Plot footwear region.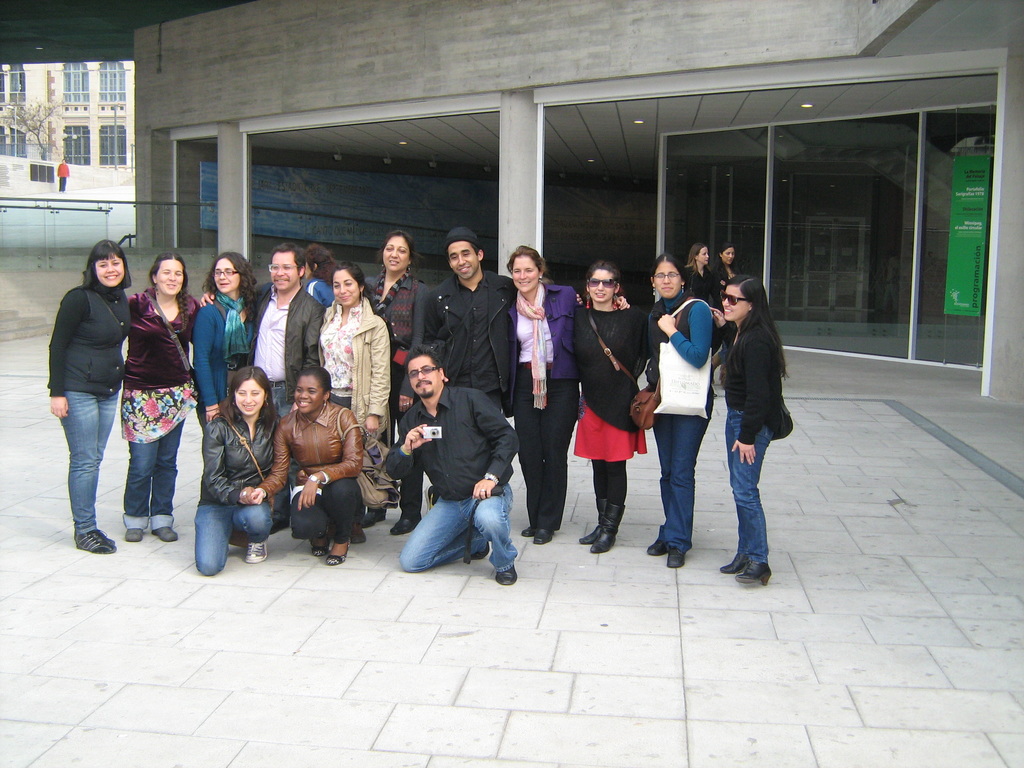
Plotted at locate(328, 537, 354, 567).
